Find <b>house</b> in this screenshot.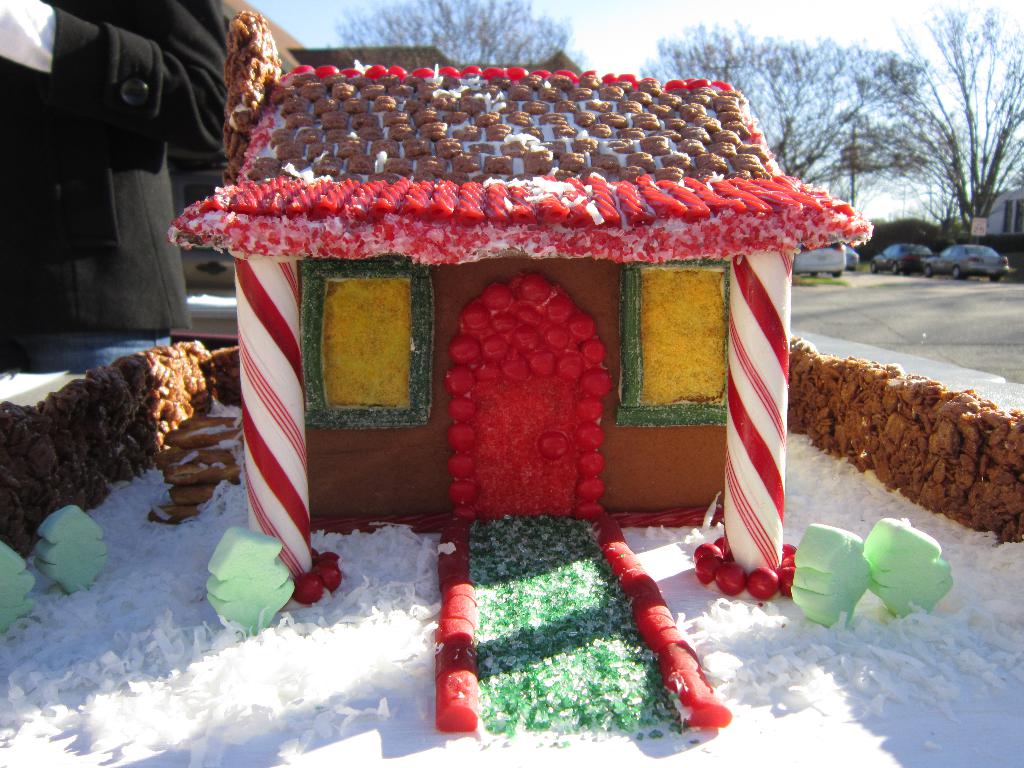
The bounding box for <b>house</b> is region(44, 0, 831, 625).
